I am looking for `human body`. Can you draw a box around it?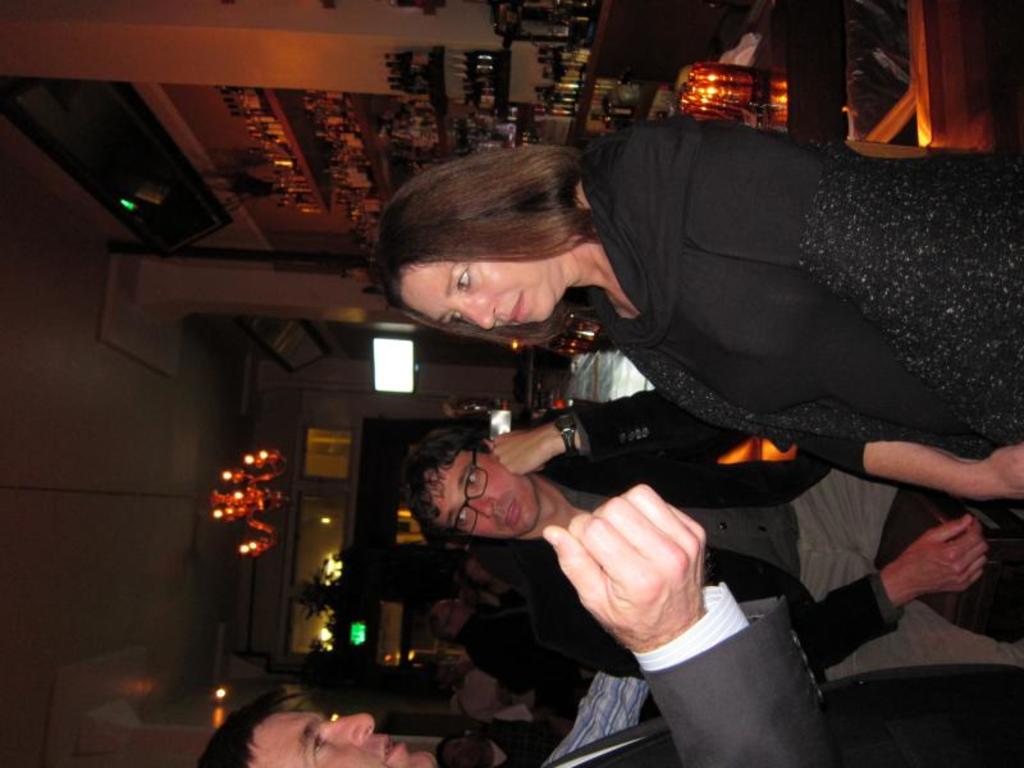
Sure, the bounding box is x1=196 y1=476 x2=1023 y2=765.
